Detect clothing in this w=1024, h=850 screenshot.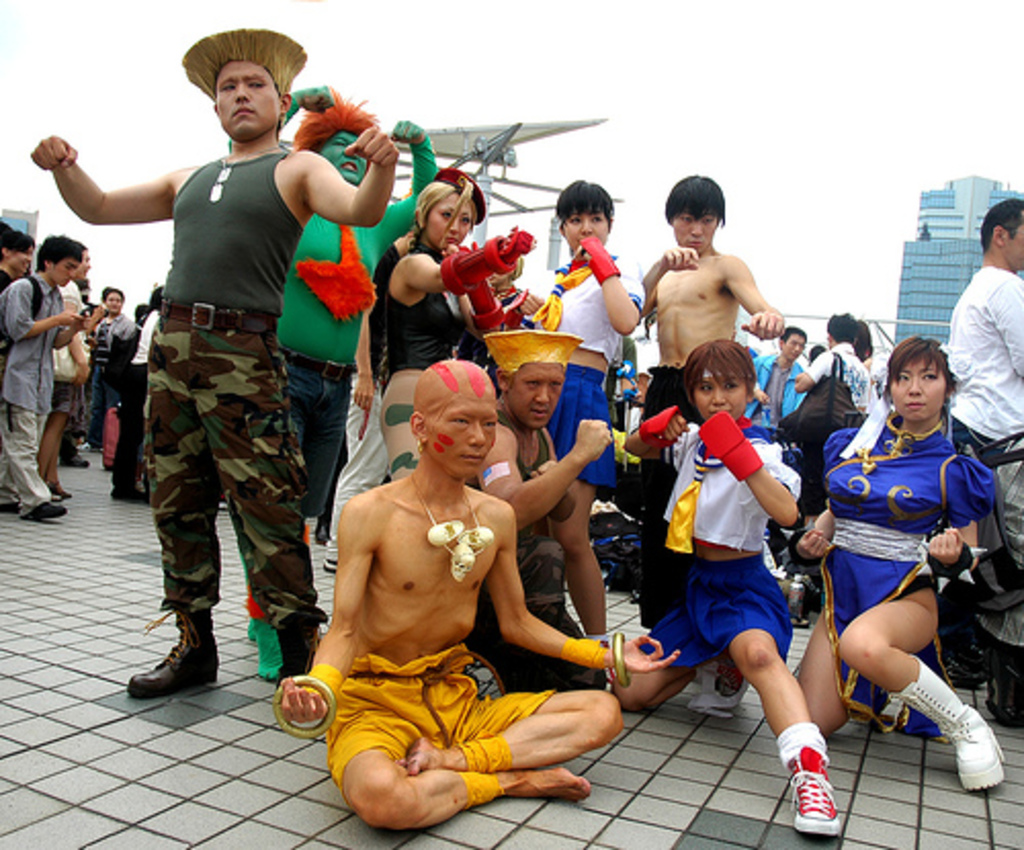
Detection: [96, 55, 354, 643].
